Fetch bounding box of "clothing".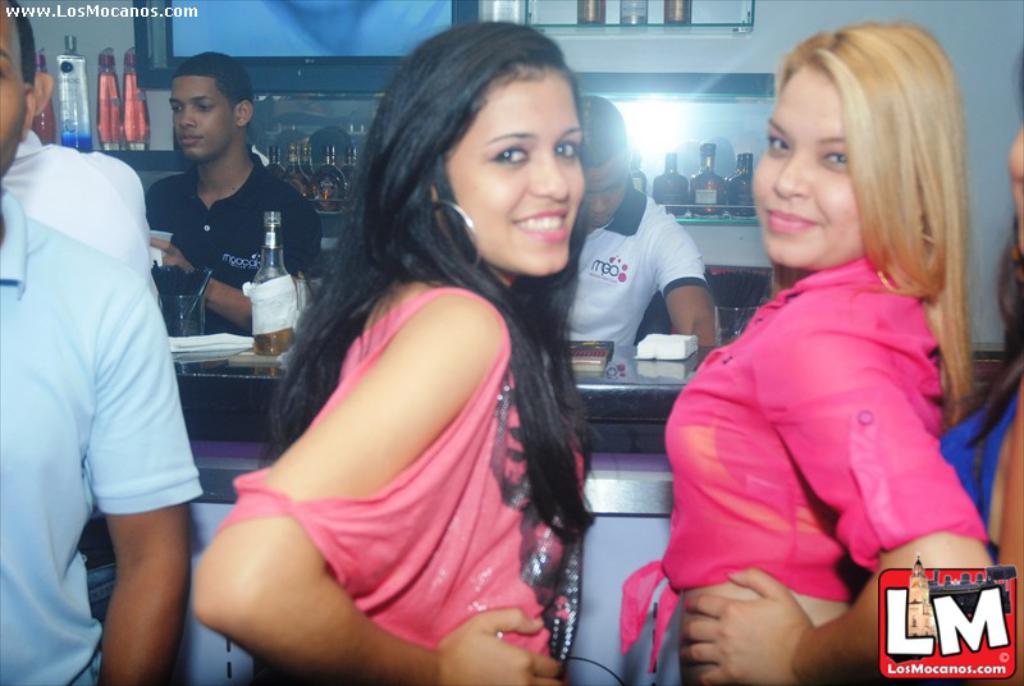
Bbox: region(147, 147, 323, 334).
